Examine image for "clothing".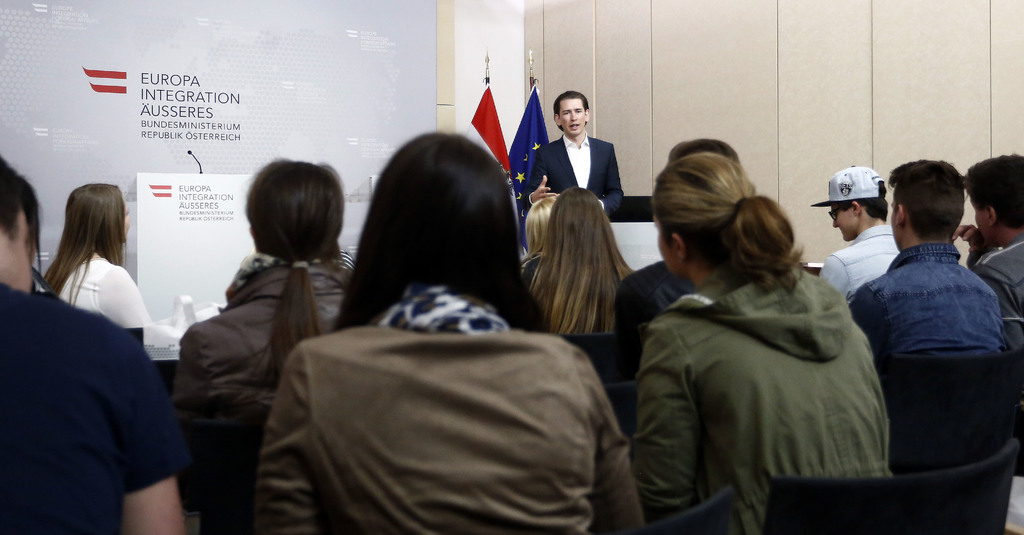
Examination result: [172,249,355,534].
